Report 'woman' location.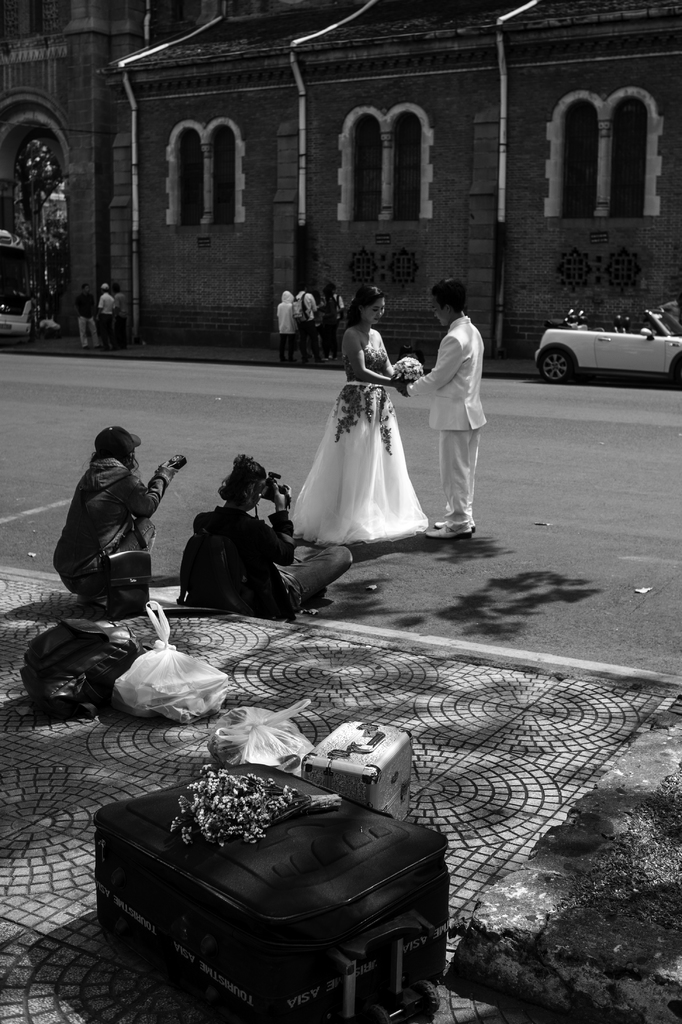
Report: [314,287,338,362].
